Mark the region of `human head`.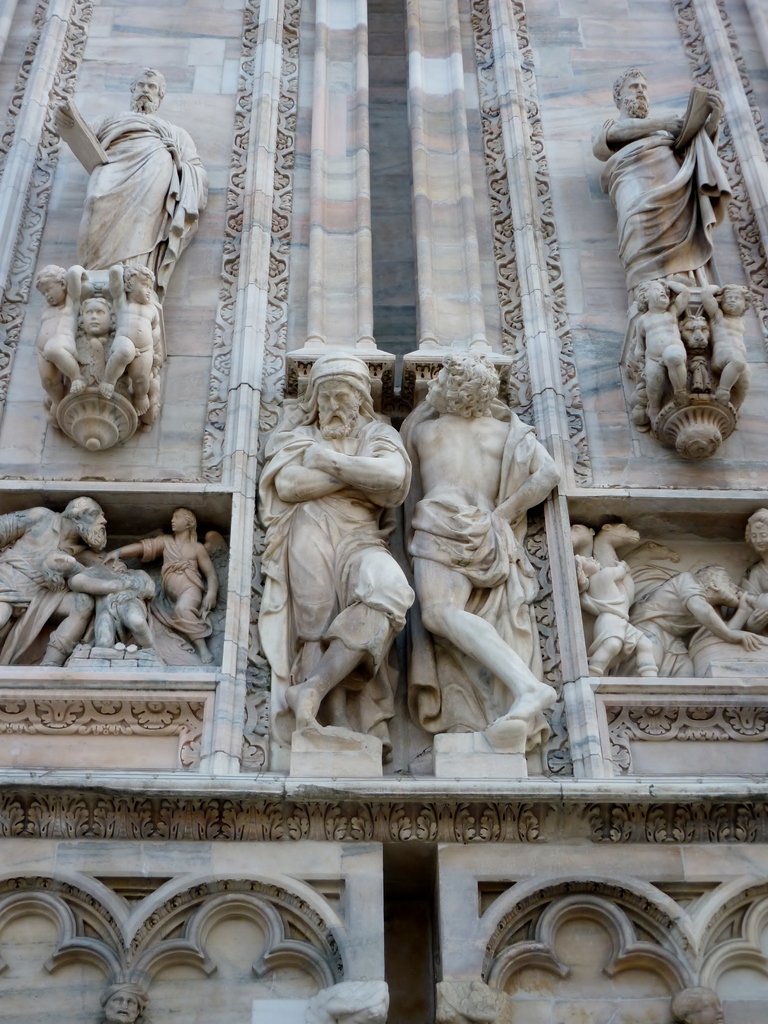
Region: 167/509/195/533.
